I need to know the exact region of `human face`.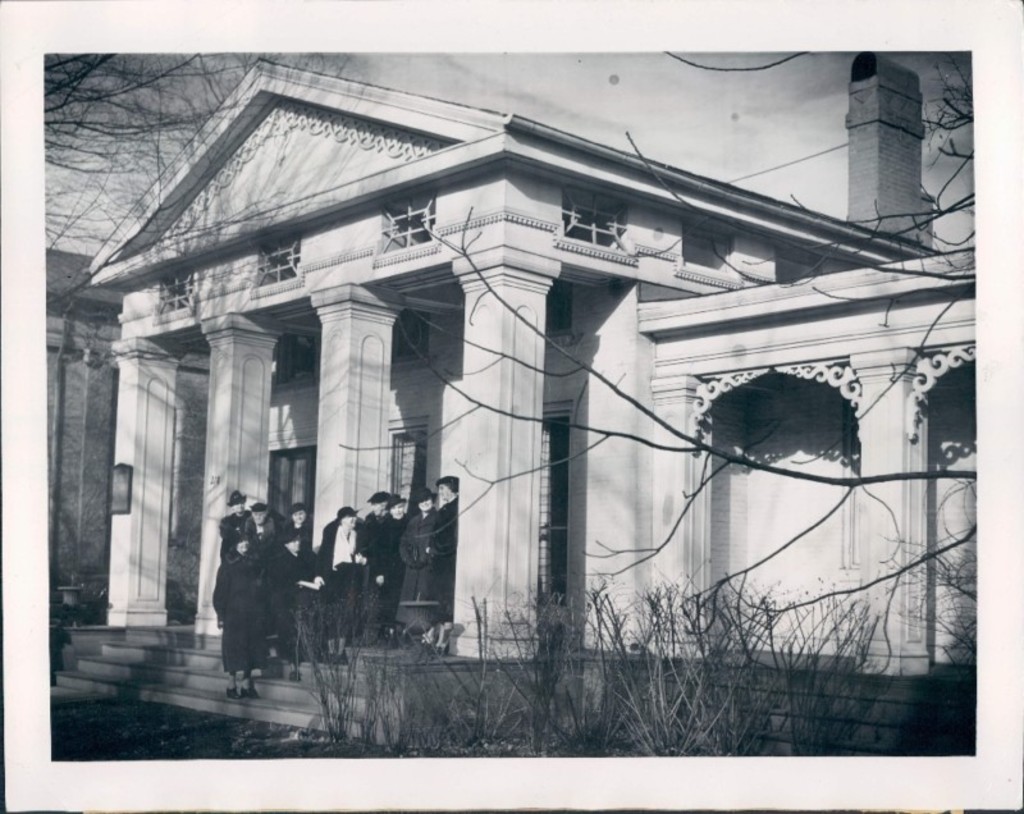
Region: BBox(390, 503, 406, 518).
